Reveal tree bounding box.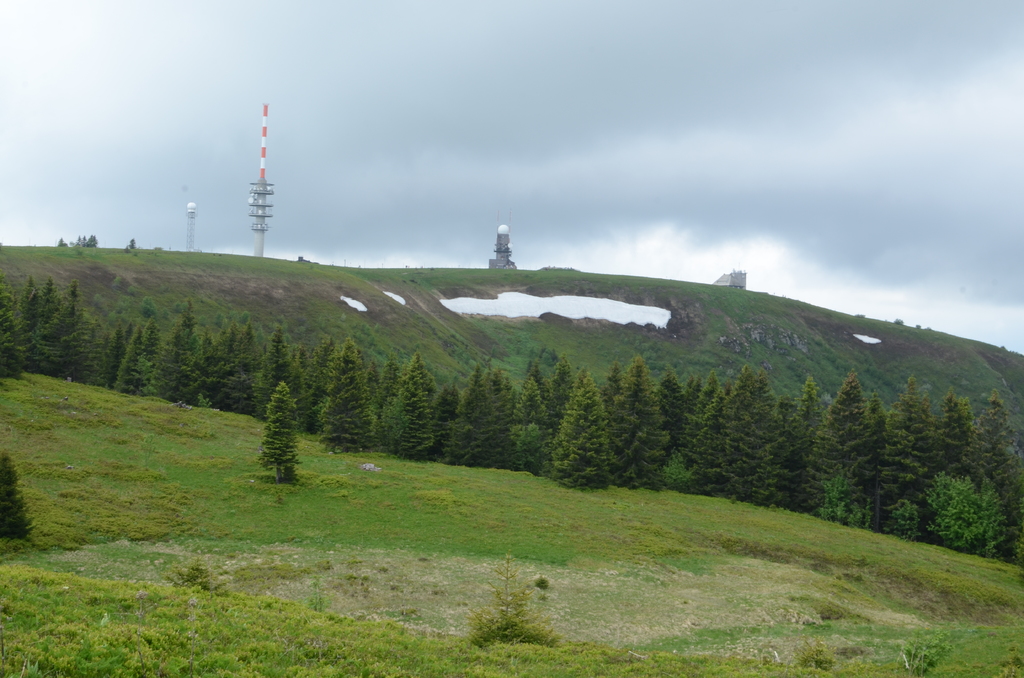
Revealed: pyautogui.locateOnScreen(132, 319, 164, 403).
